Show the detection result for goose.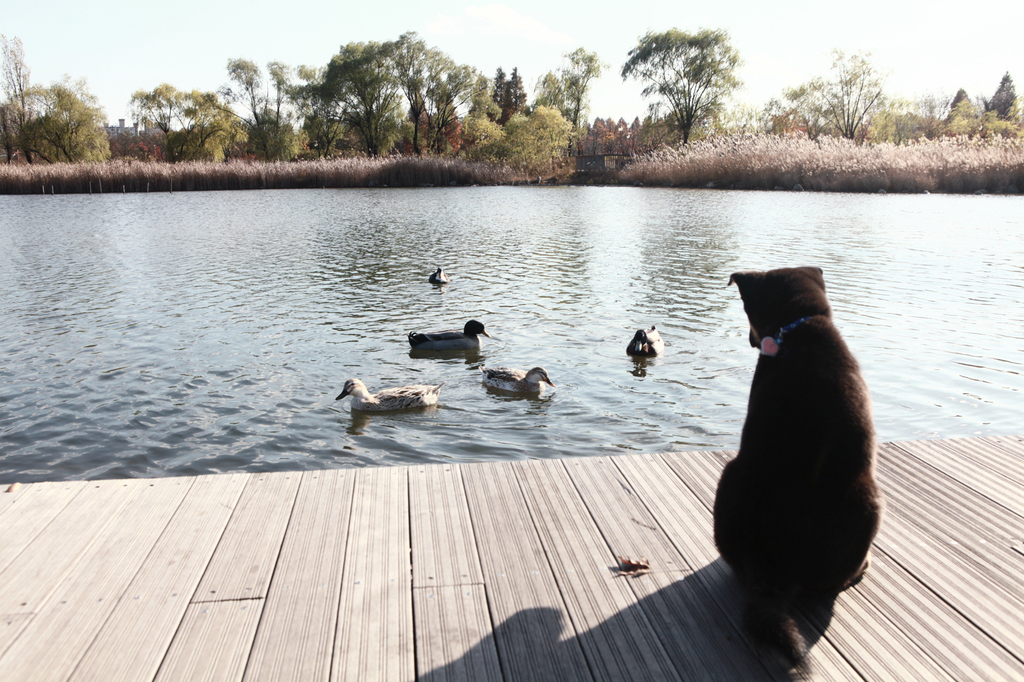
(483,351,571,415).
